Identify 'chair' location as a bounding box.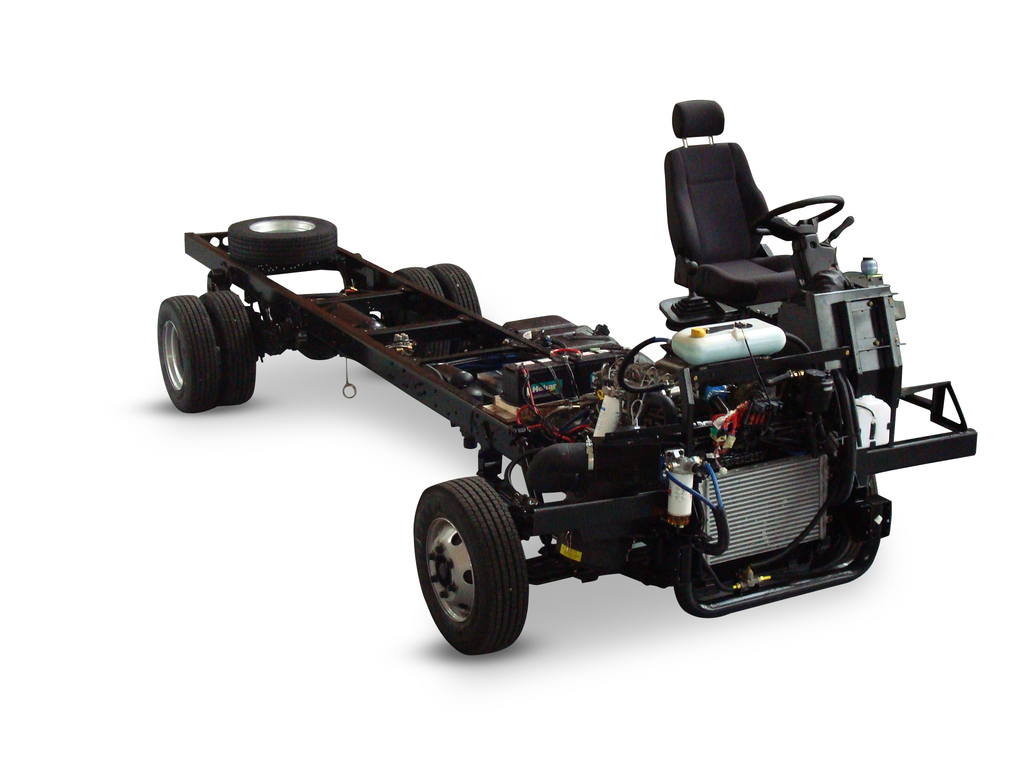
668,98,805,312.
